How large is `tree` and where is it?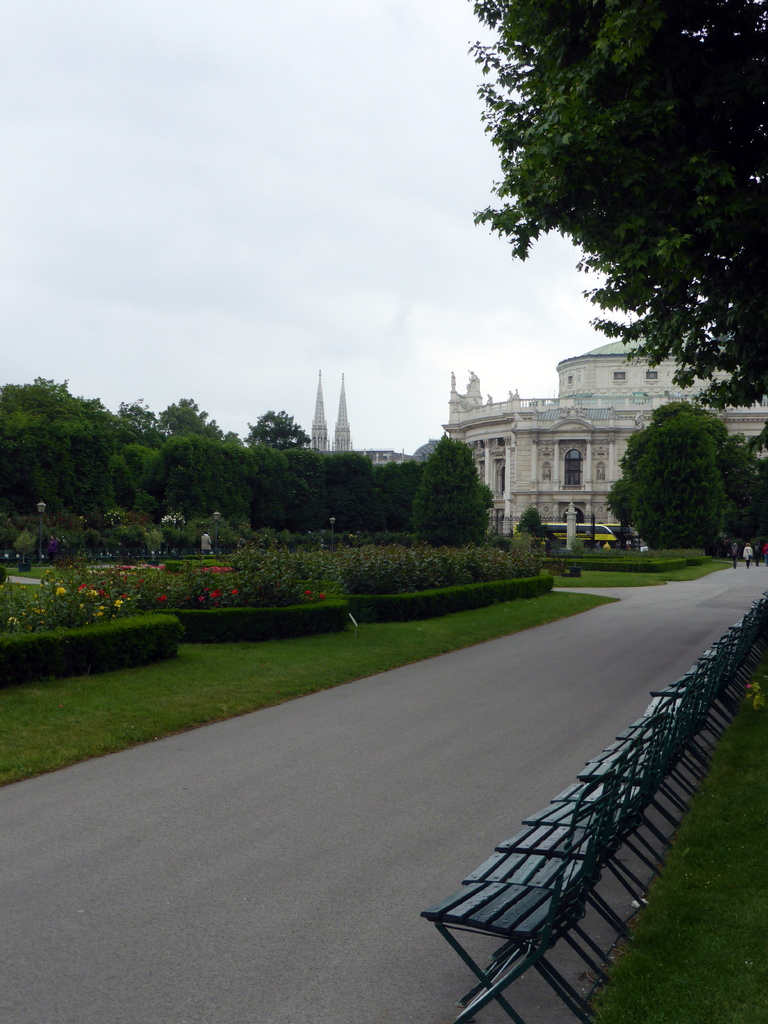
Bounding box: l=408, t=435, r=492, b=541.
